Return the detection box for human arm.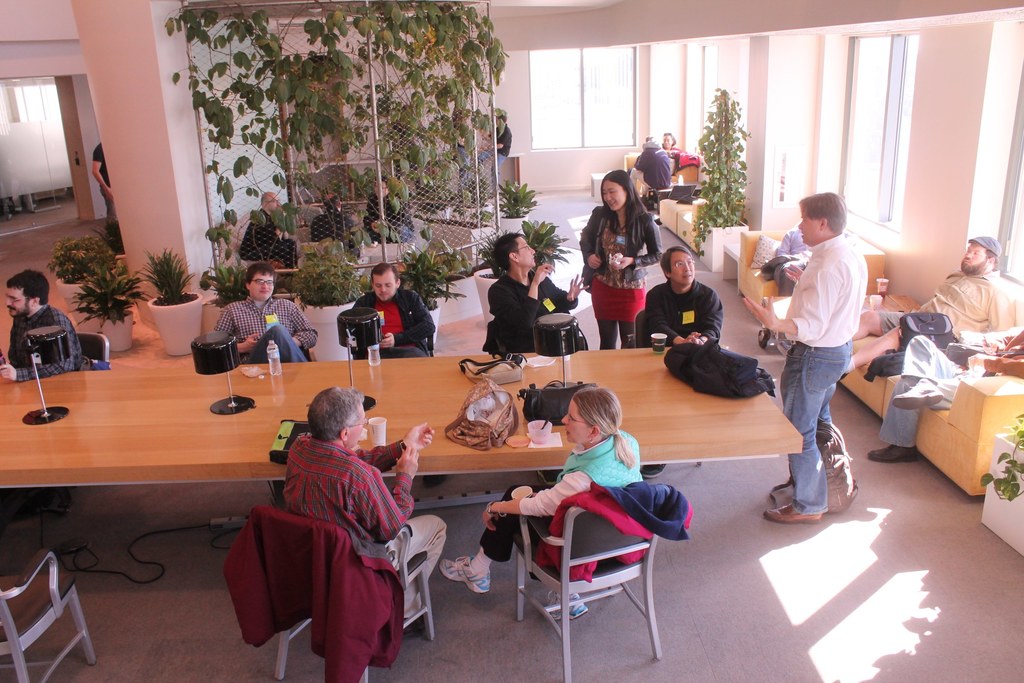
detection(356, 420, 440, 476).
